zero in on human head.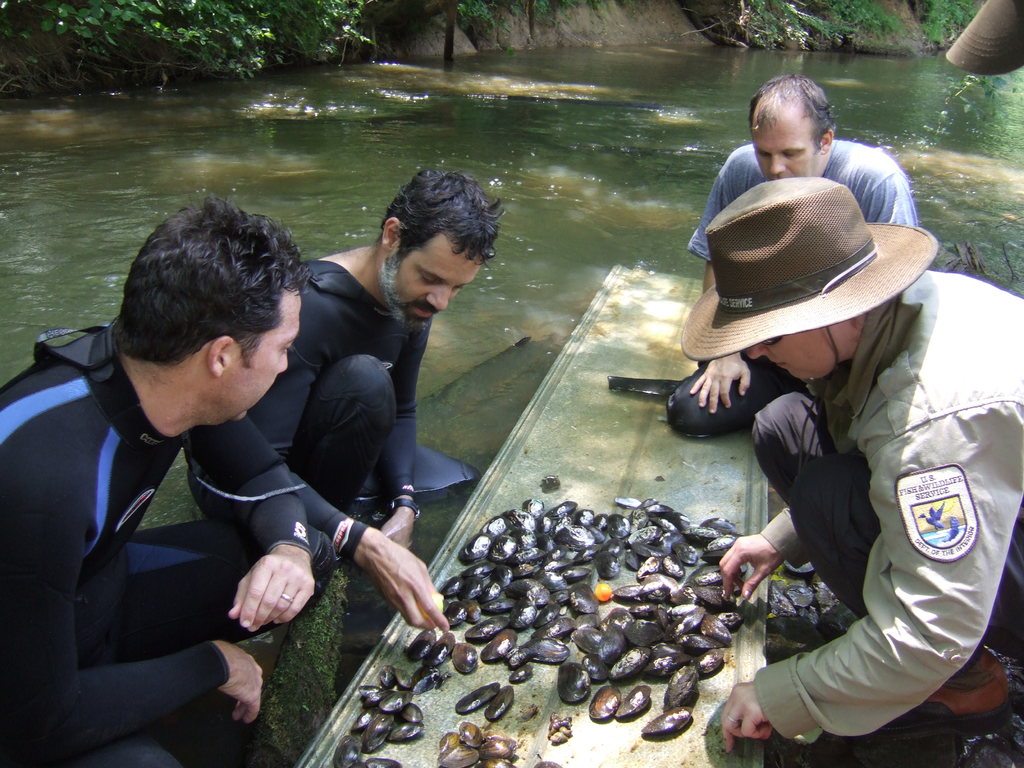
Zeroed in: crop(737, 314, 861, 383).
